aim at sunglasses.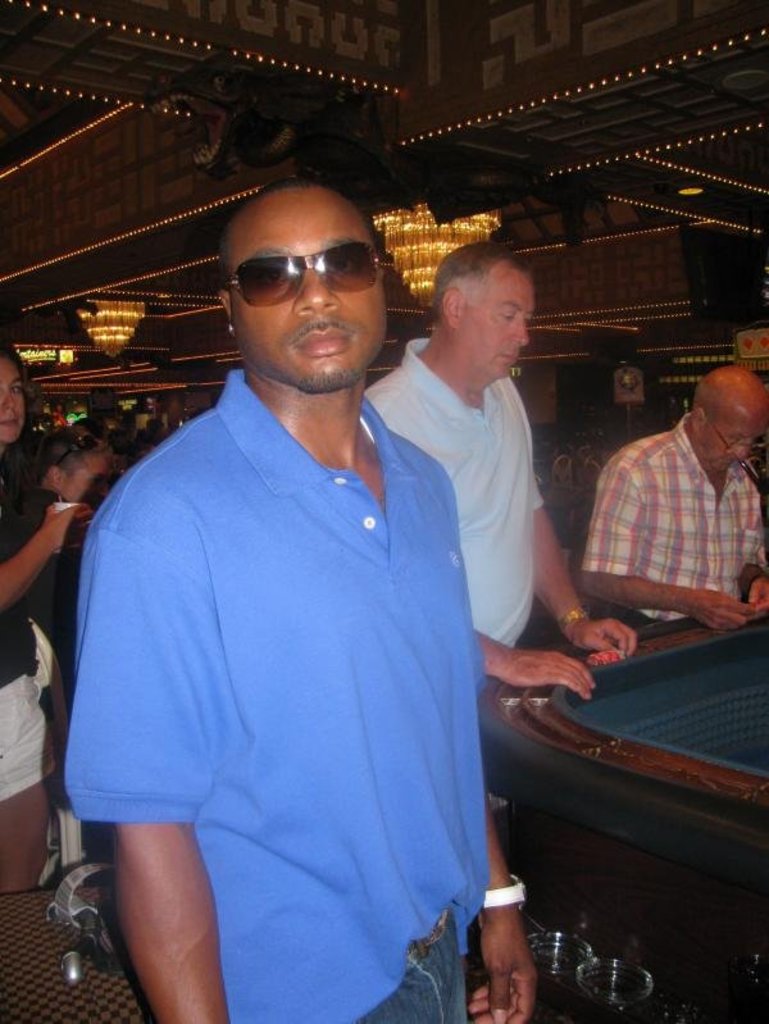
Aimed at bbox(222, 238, 401, 317).
